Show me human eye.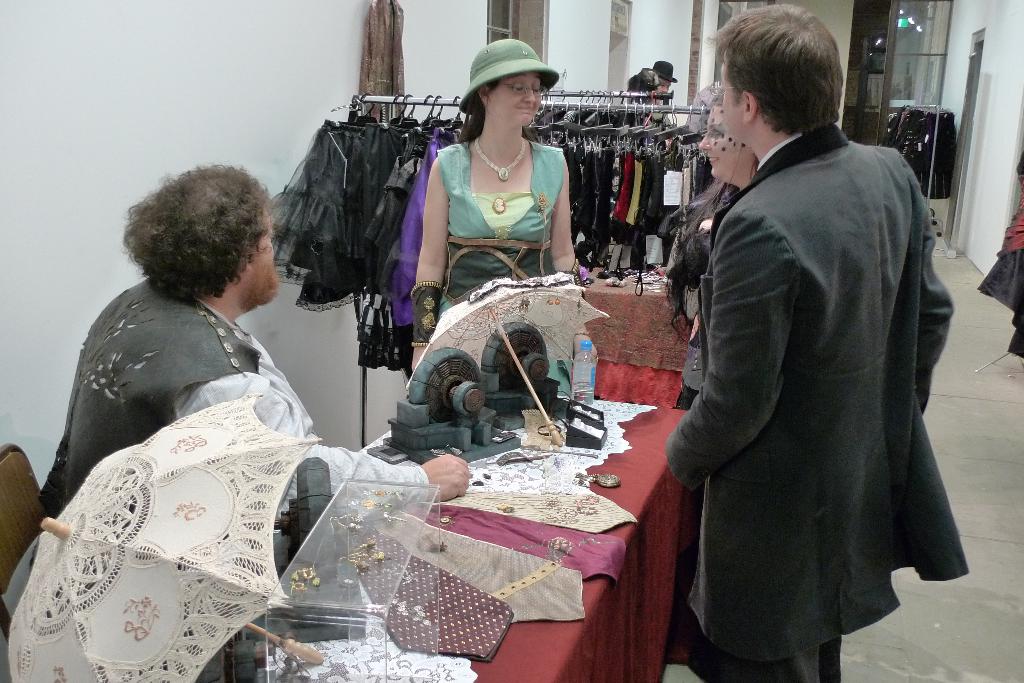
human eye is here: bbox=[712, 128, 721, 138].
